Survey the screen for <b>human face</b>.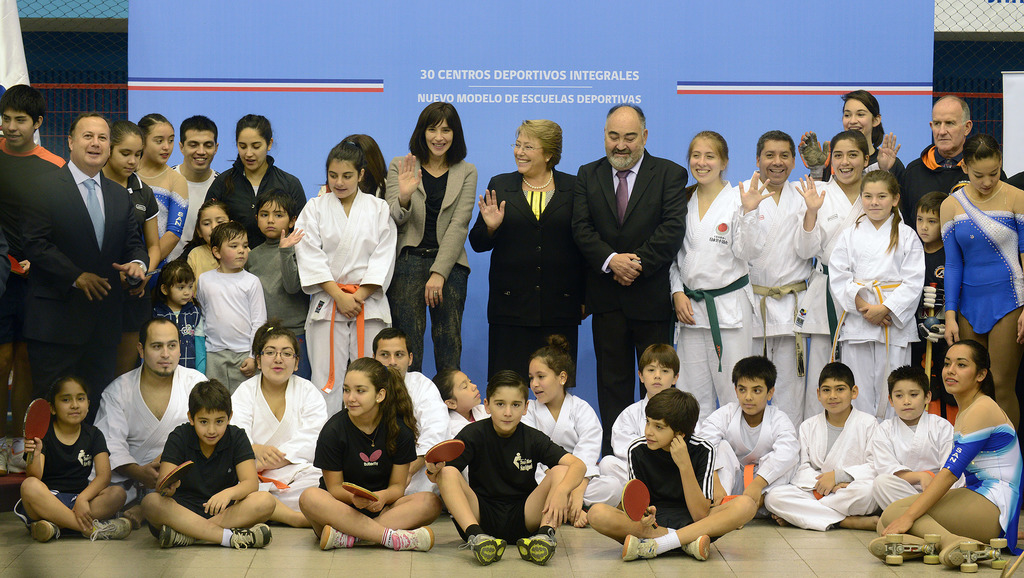
Survey found: 111 138 142 176.
